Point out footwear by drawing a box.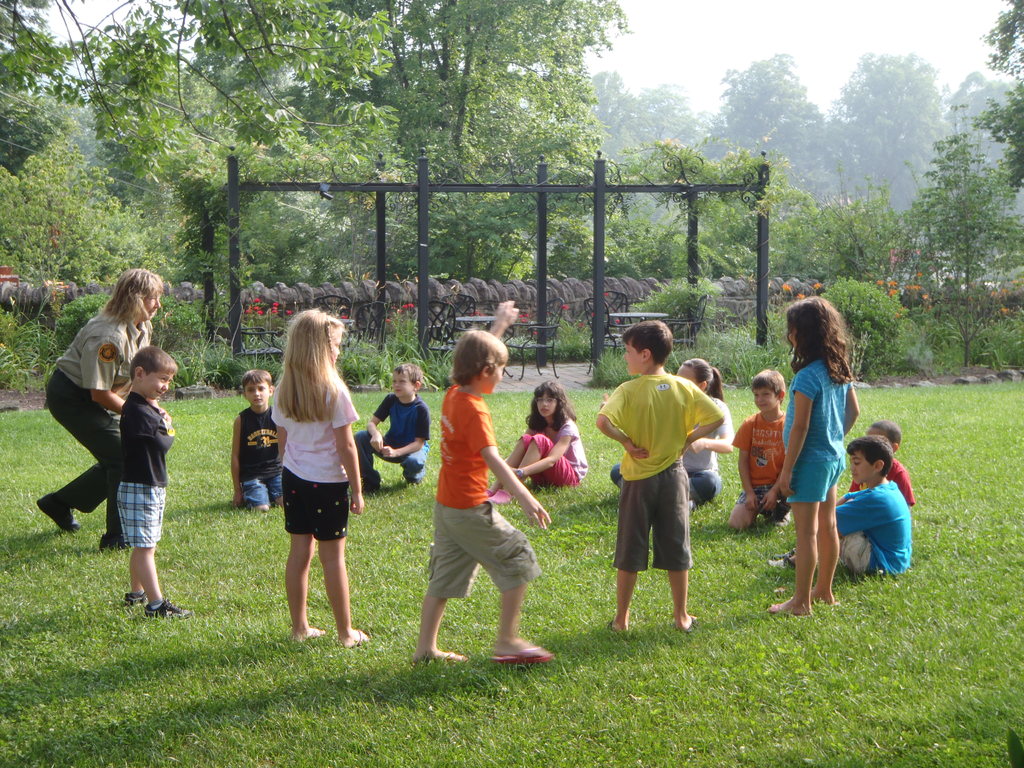
500, 643, 553, 662.
